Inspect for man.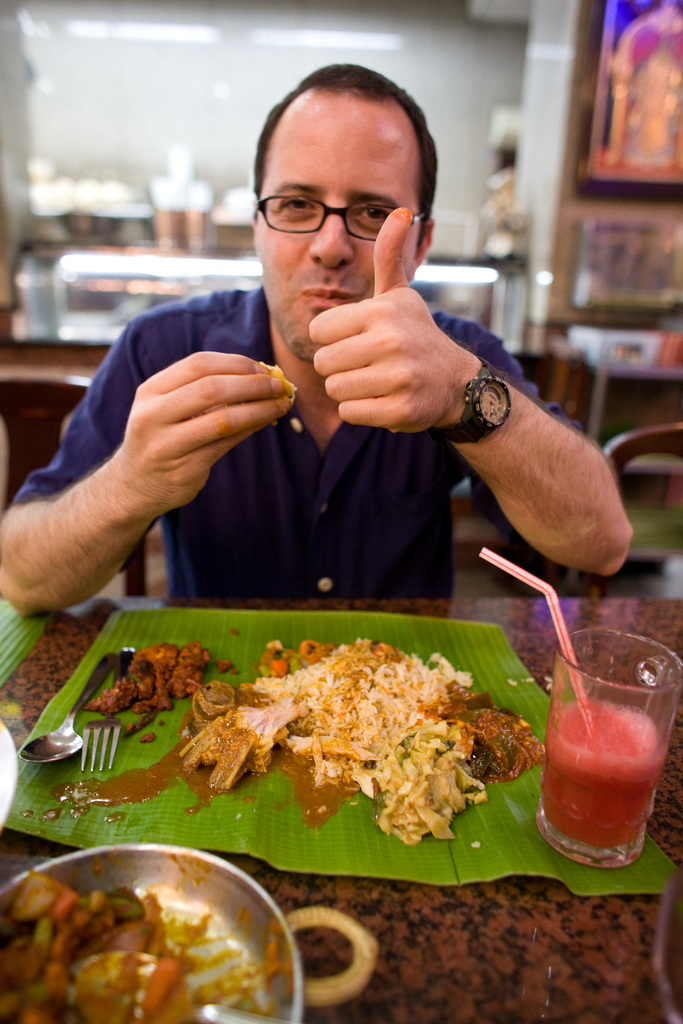
Inspection: (left=55, top=126, right=644, bottom=705).
